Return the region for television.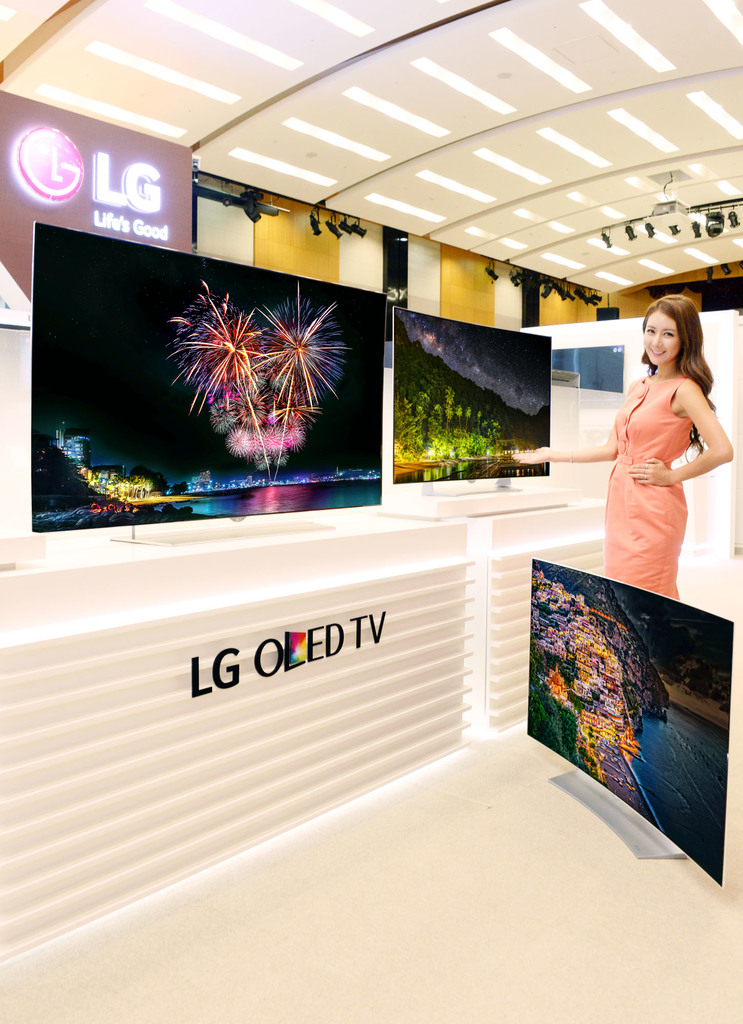
396:300:554:519.
